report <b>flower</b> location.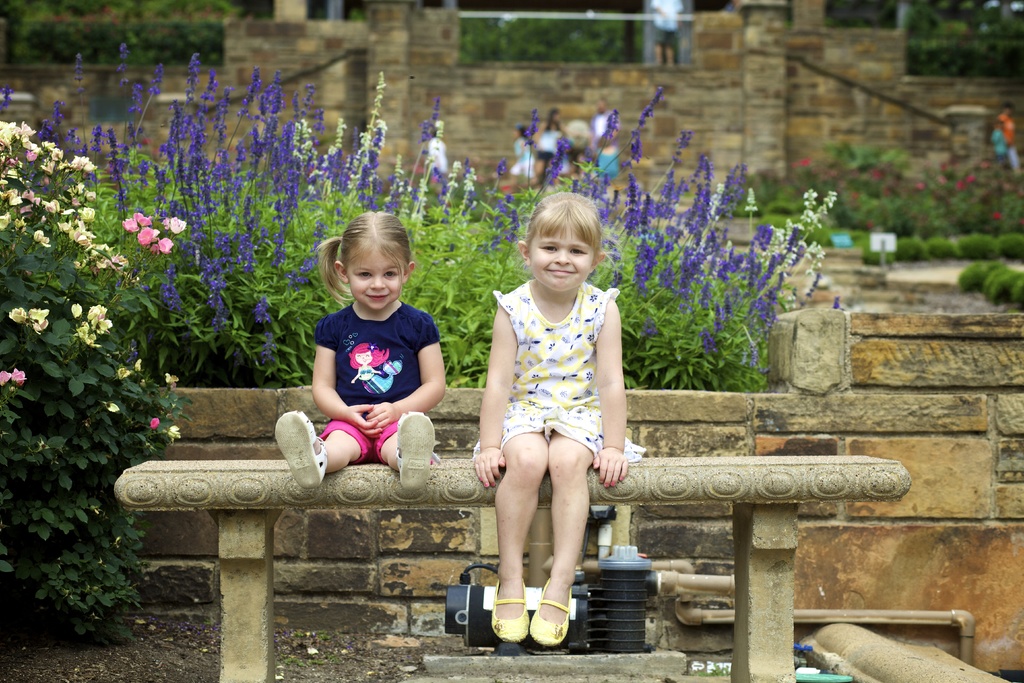
Report: bbox=[164, 425, 182, 440].
